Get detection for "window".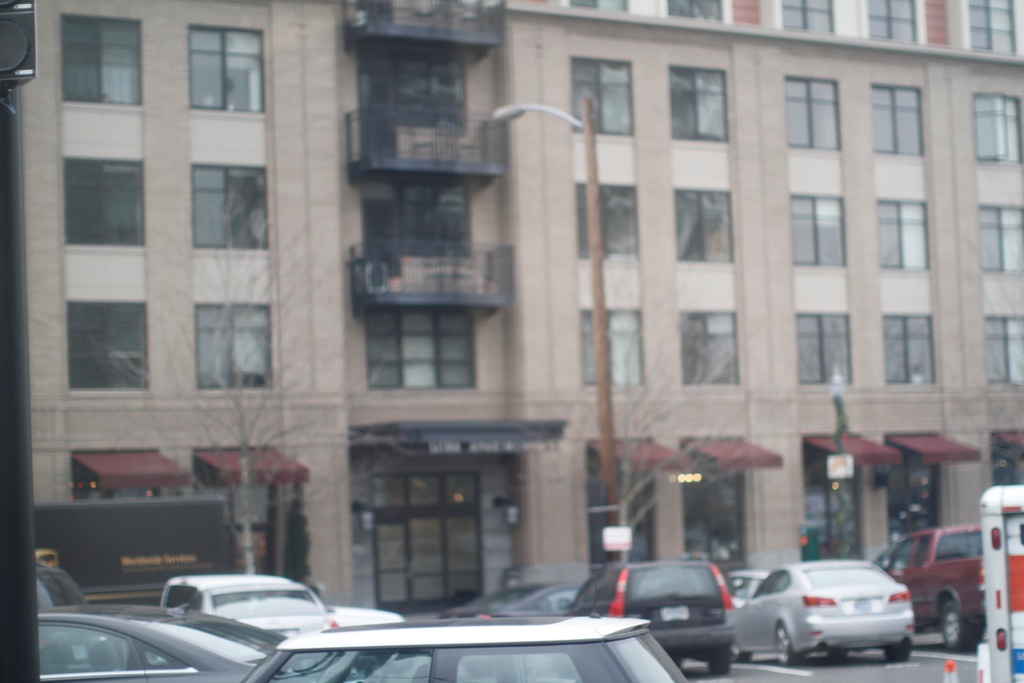
Detection: detection(981, 313, 1023, 388).
